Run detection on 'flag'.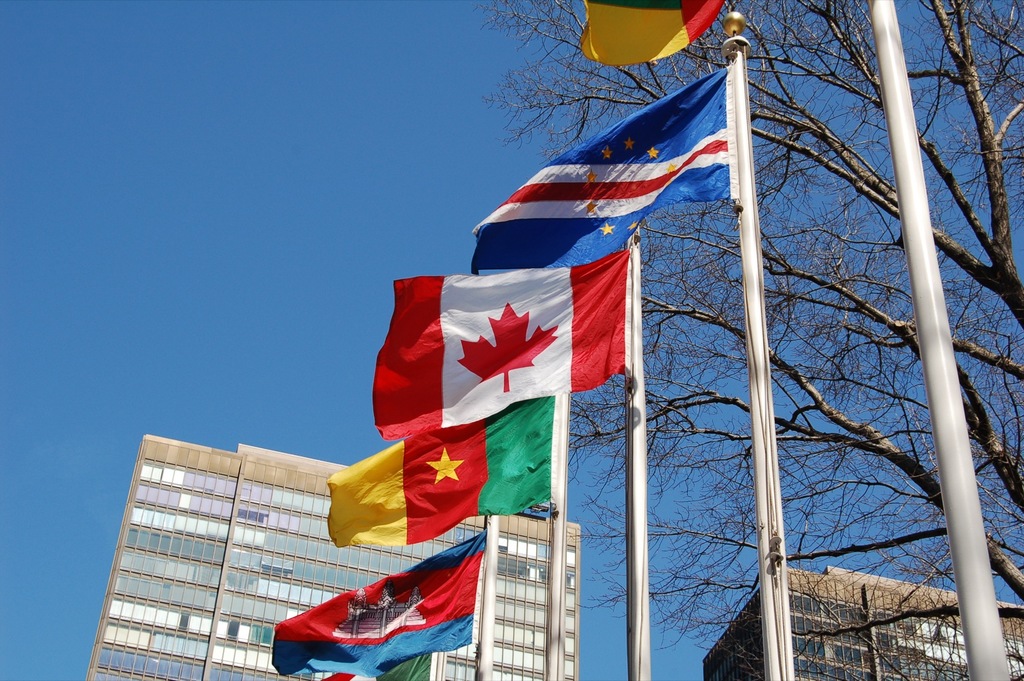
Result: 271 540 486 669.
